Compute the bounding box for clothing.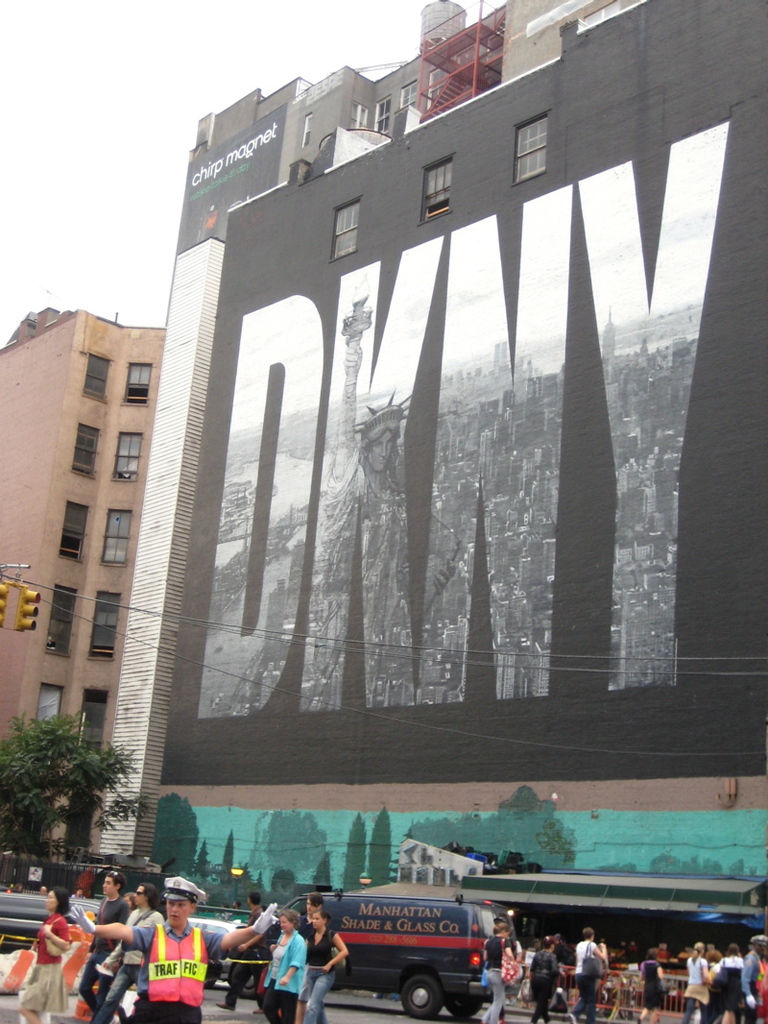
<bbox>265, 926, 318, 1023</bbox>.
